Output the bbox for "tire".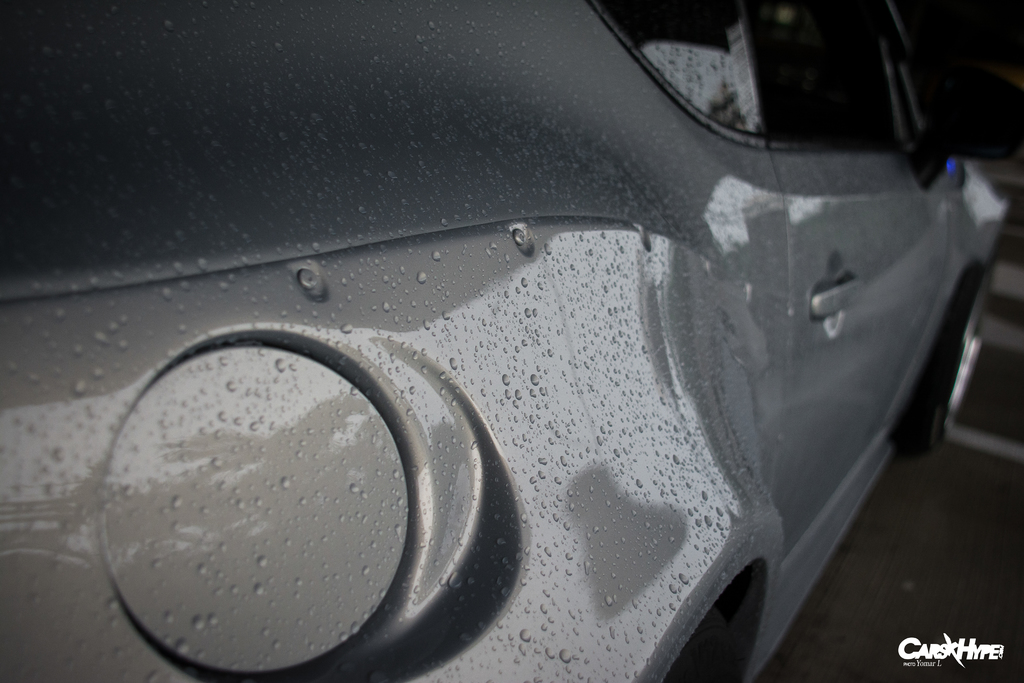
<box>890,270,982,452</box>.
